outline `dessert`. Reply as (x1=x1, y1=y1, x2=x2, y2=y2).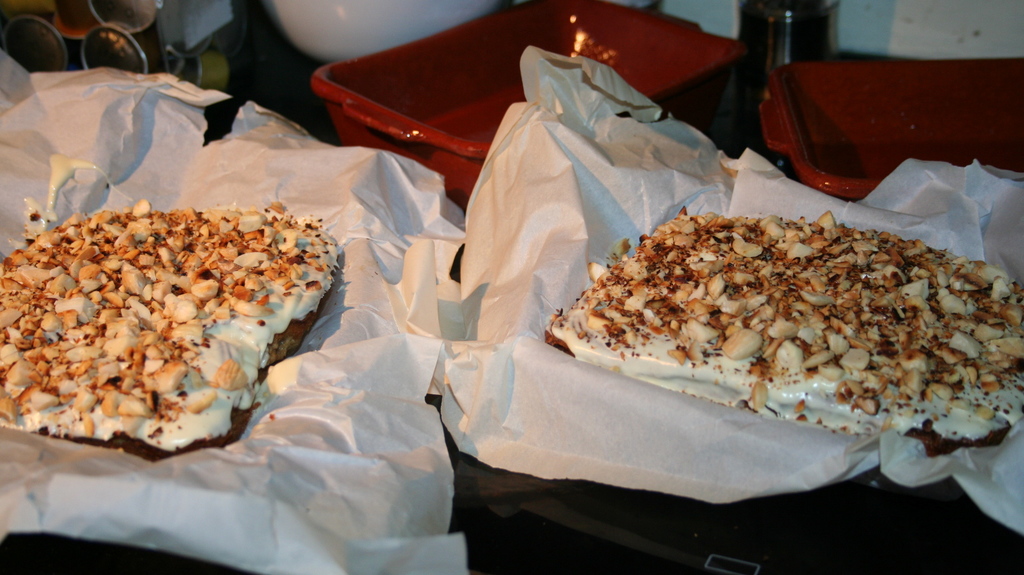
(x1=548, y1=209, x2=1023, y2=441).
